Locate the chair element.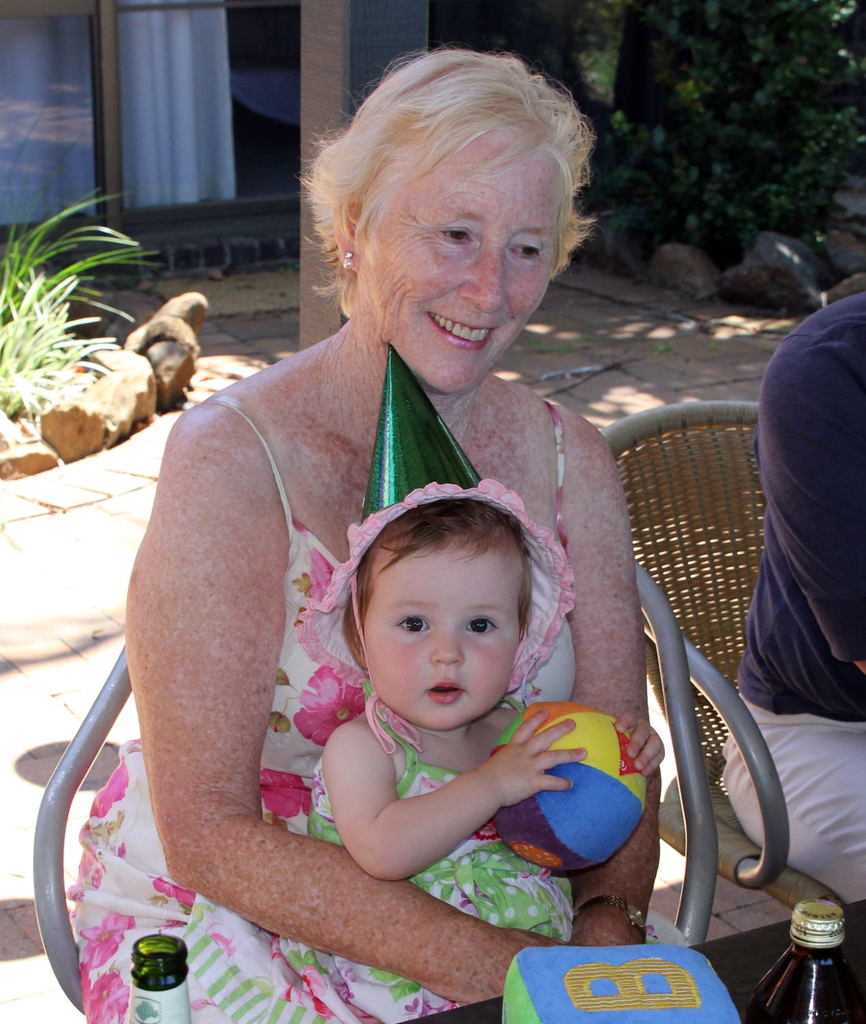
Element bbox: Rect(31, 561, 721, 1019).
